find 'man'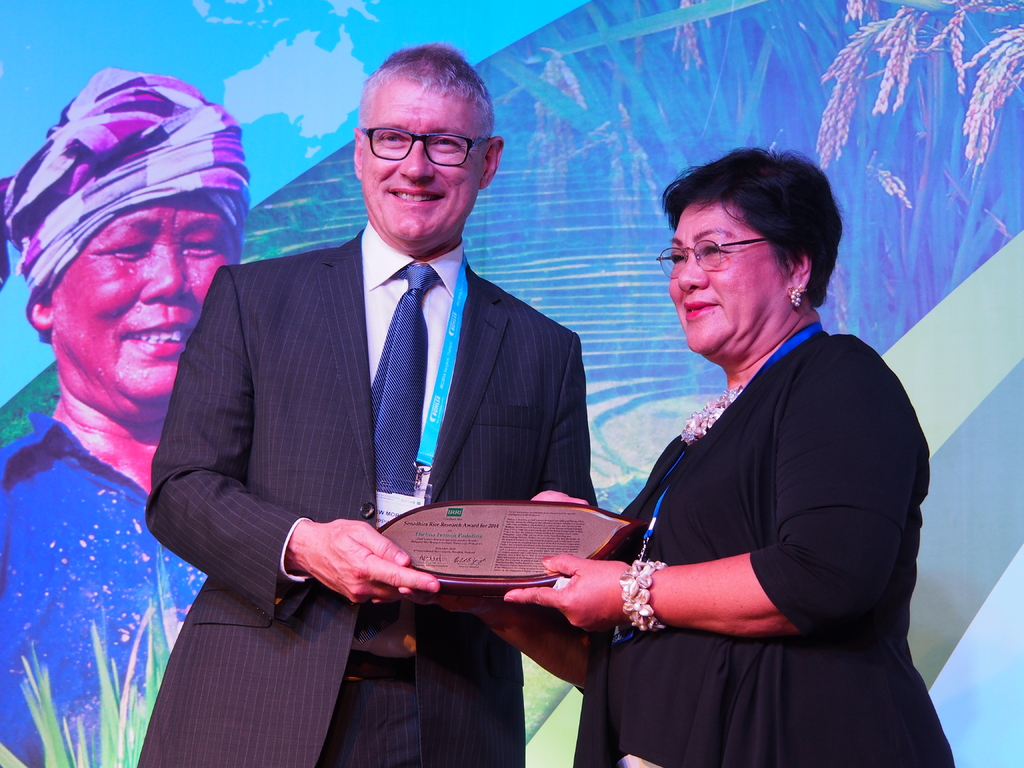
(x1=0, y1=102, x2=303, y2=702)
